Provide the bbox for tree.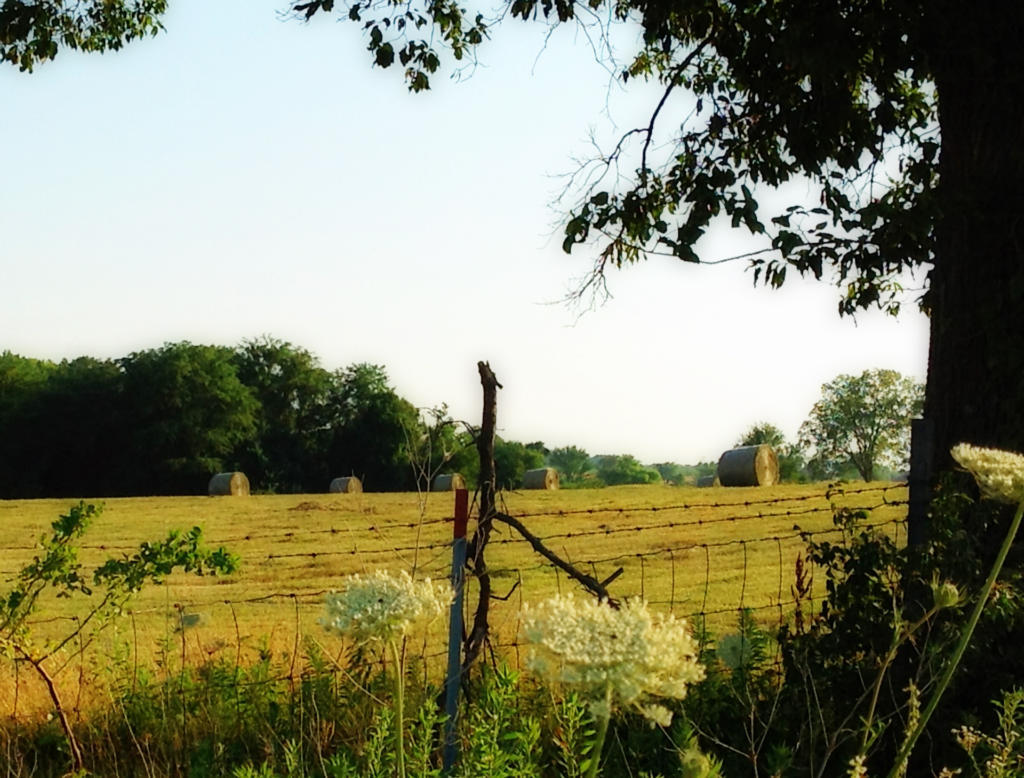
box(790, 363, 945, 489).
